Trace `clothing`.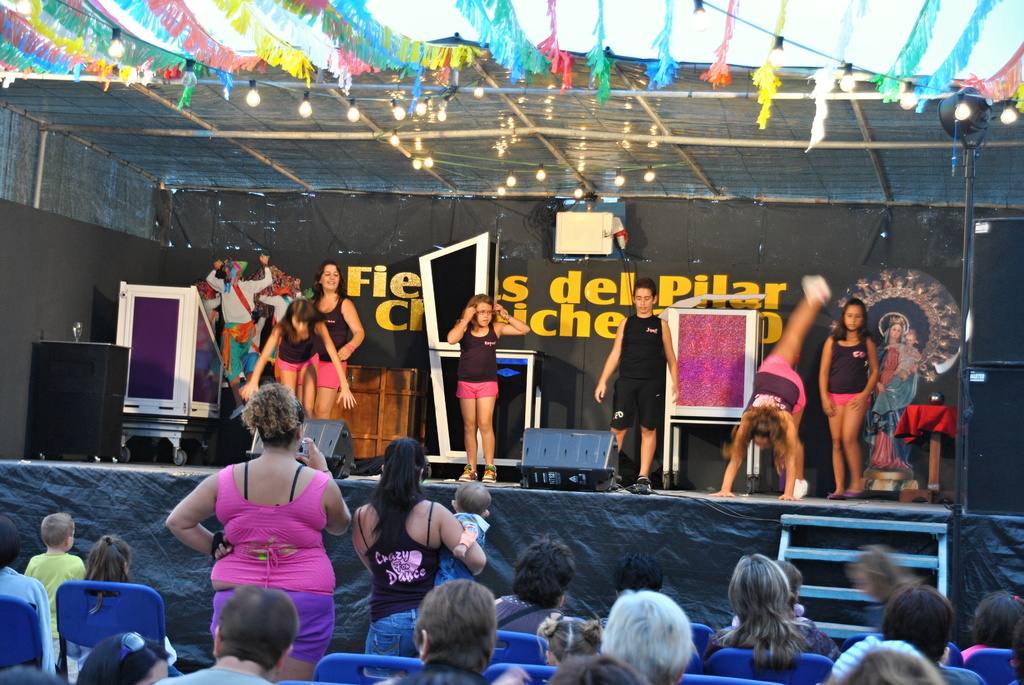
Traced to [left=438, top=507, right=484, bottom=588].
